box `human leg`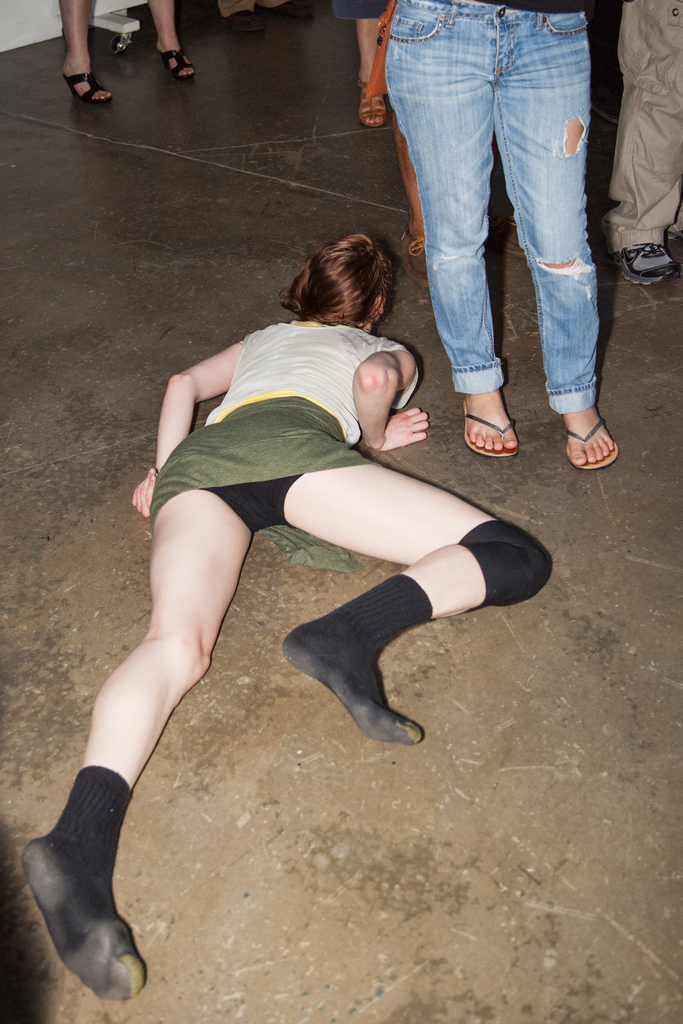
(497, 31, 603, 473)
